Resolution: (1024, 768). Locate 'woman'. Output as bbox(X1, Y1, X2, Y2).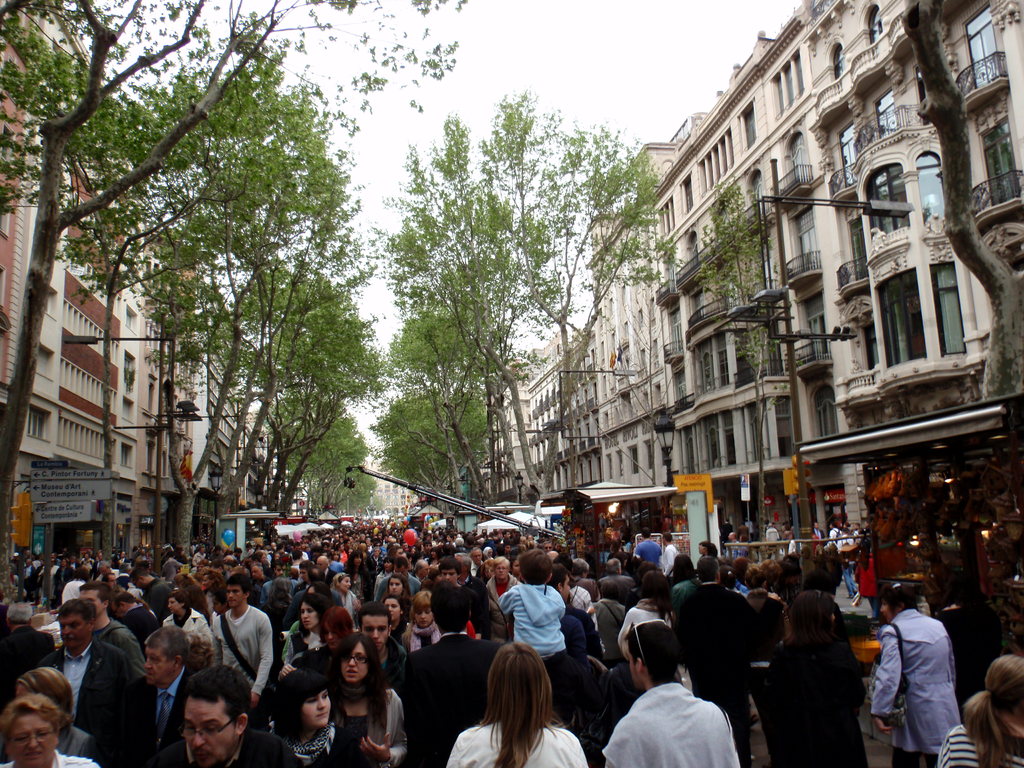
bbox(276, 592, 333, 675).
